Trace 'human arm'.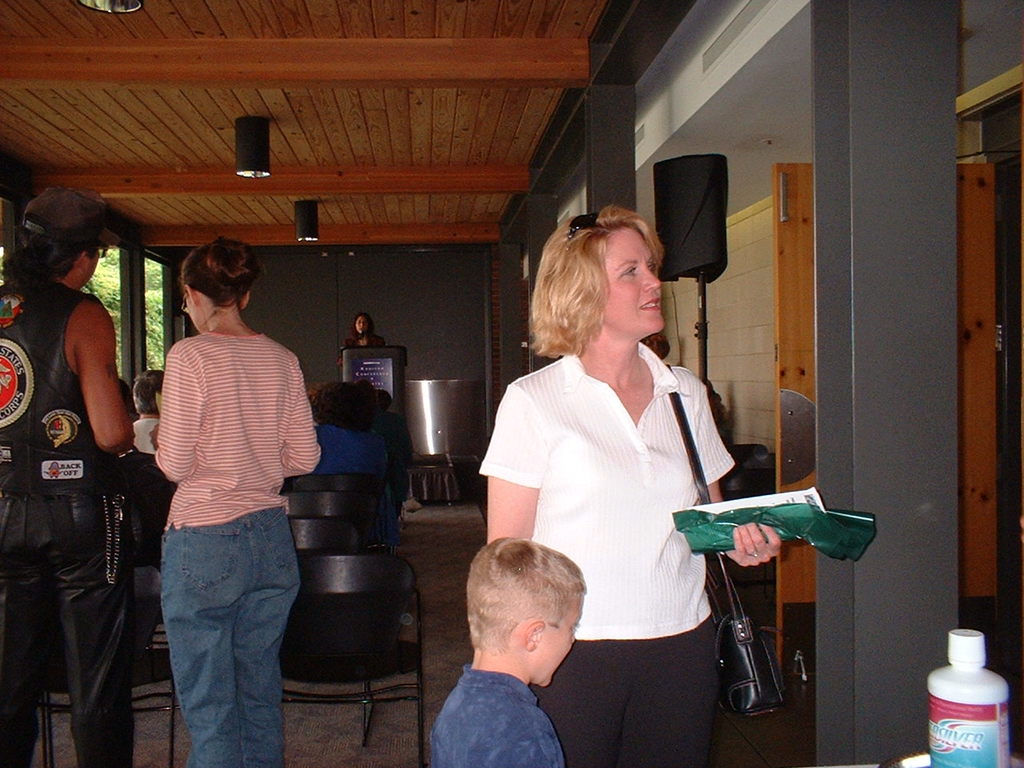
Traced to [482, 397, 547, 542].
